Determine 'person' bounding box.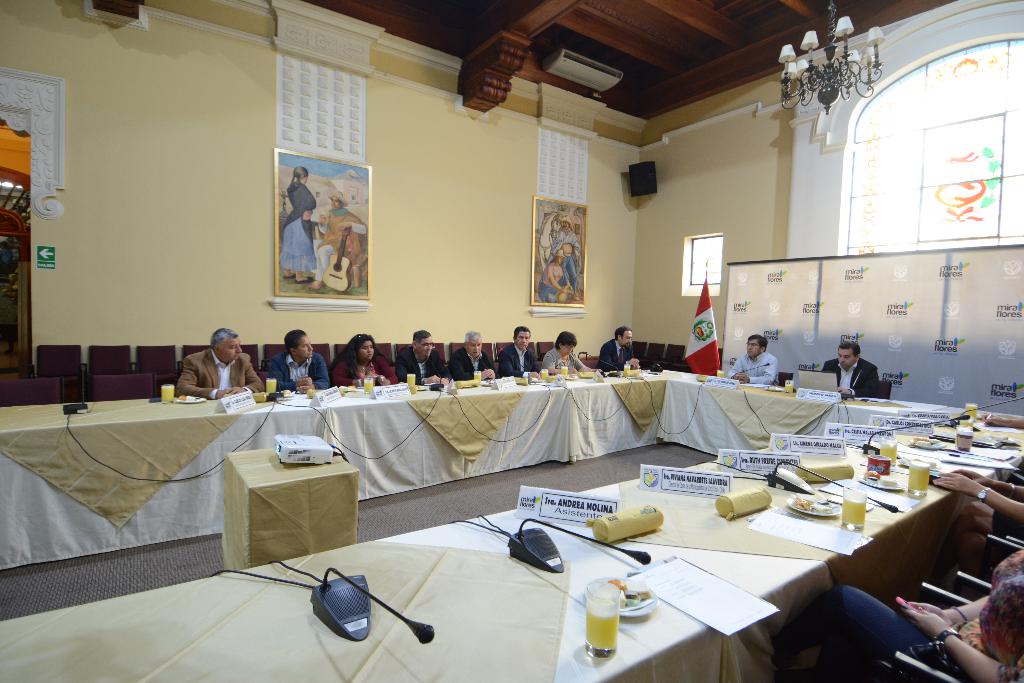
Determined: box=[330, 335, 399, 391].
